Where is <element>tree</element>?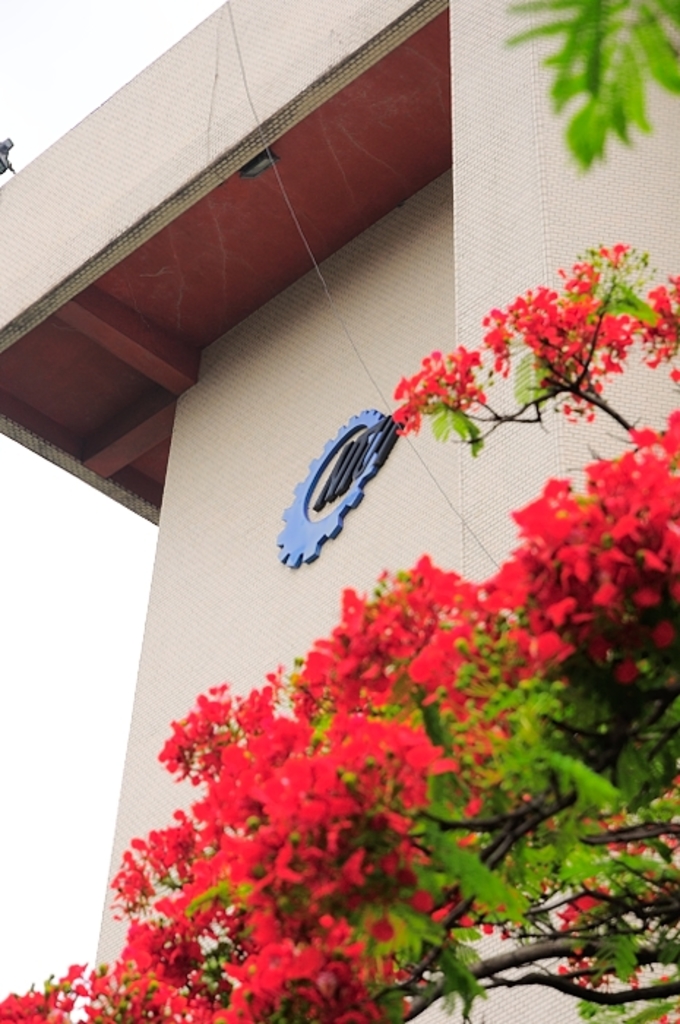
Rect(0, 238, 679, 1023).
